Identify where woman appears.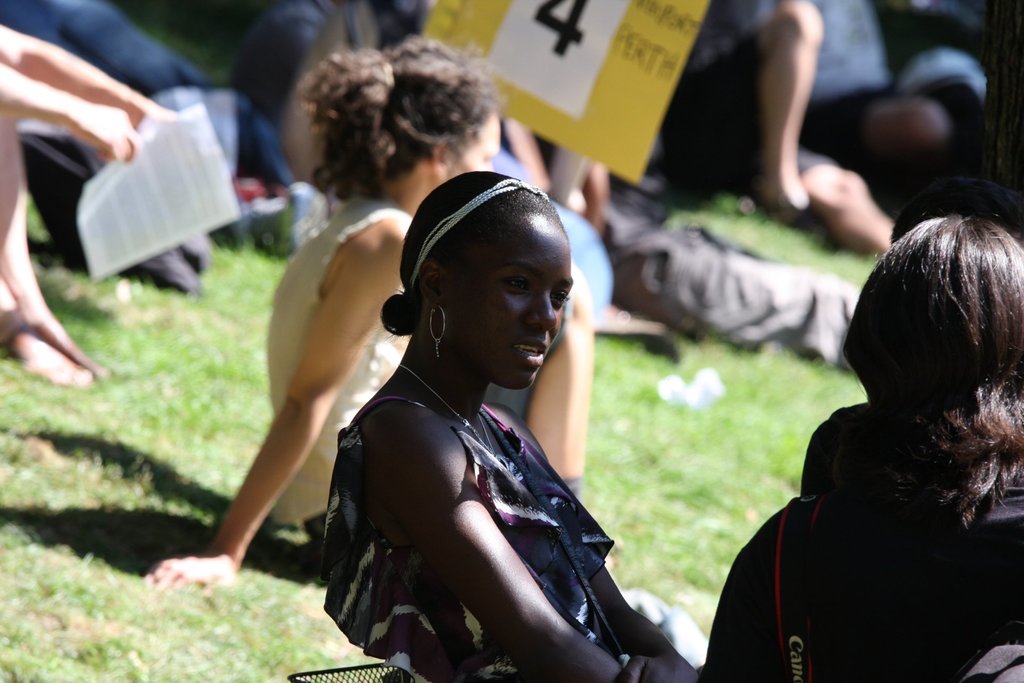
Appears at Rect(694, 202, 1023, 682).
